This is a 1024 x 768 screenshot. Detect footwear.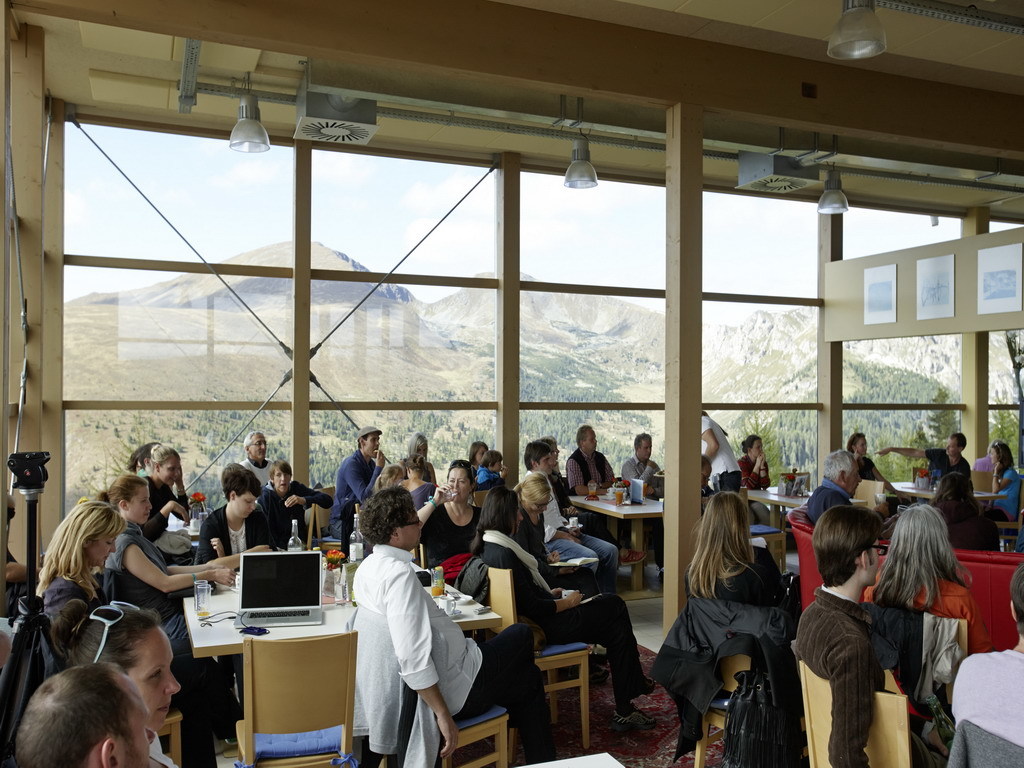
<bbox>620, 551, 649, 568</bbox>.
